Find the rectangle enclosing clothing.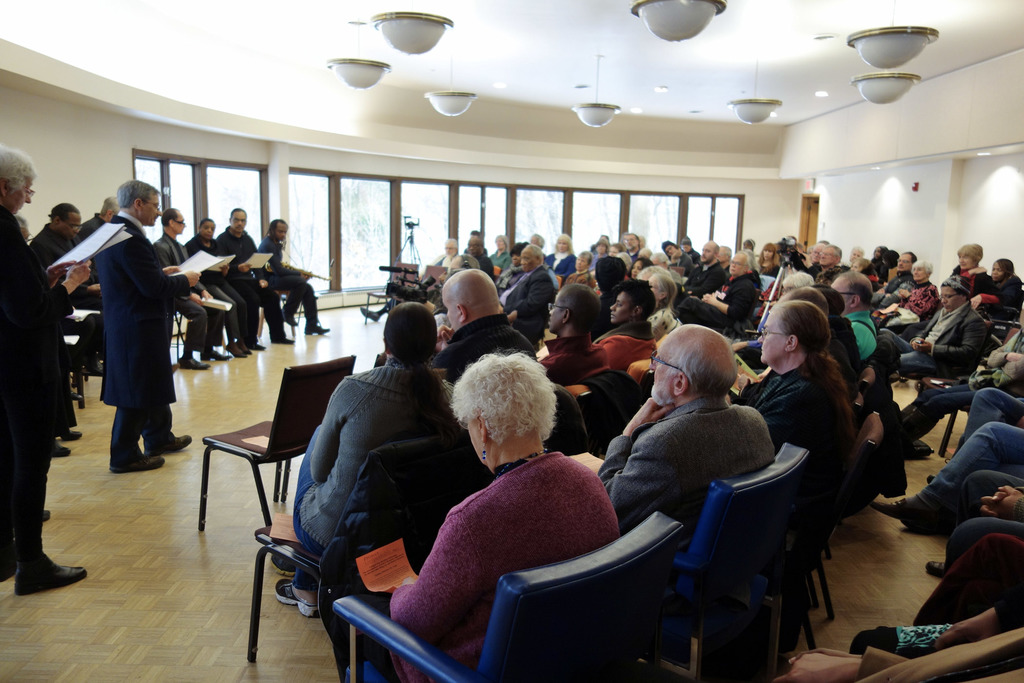
Rect(734, 359, 844, 507).
